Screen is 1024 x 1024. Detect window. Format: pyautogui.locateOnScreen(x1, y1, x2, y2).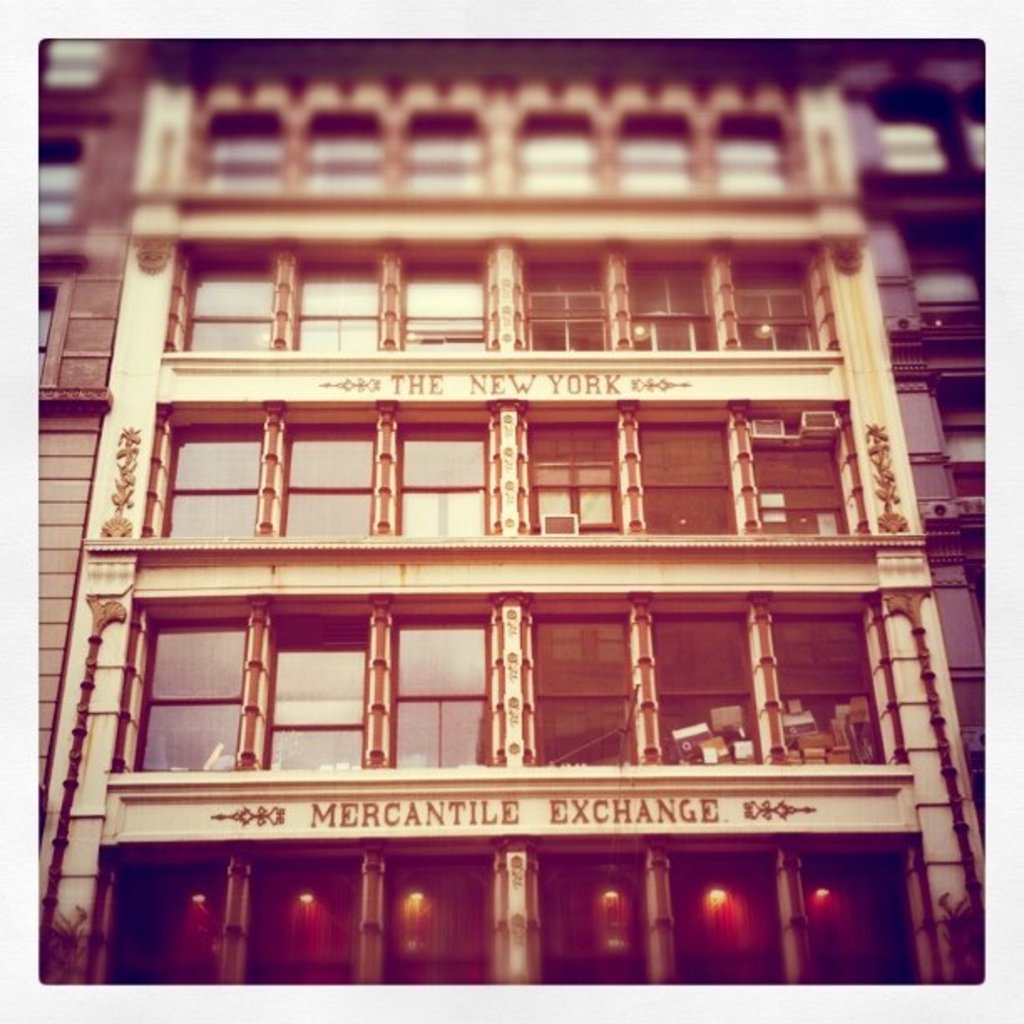
pyautogui.locateOnScreen(259, 617, 492, 765).
